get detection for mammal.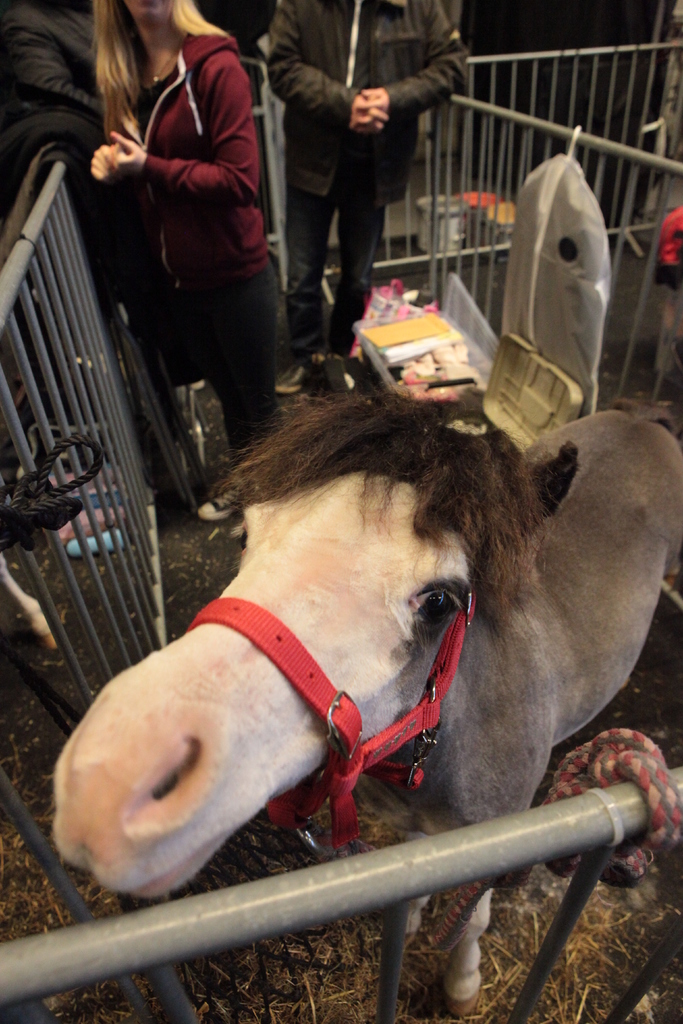
Detection: x1=56 y1=399 x2=682 y2=1010.
